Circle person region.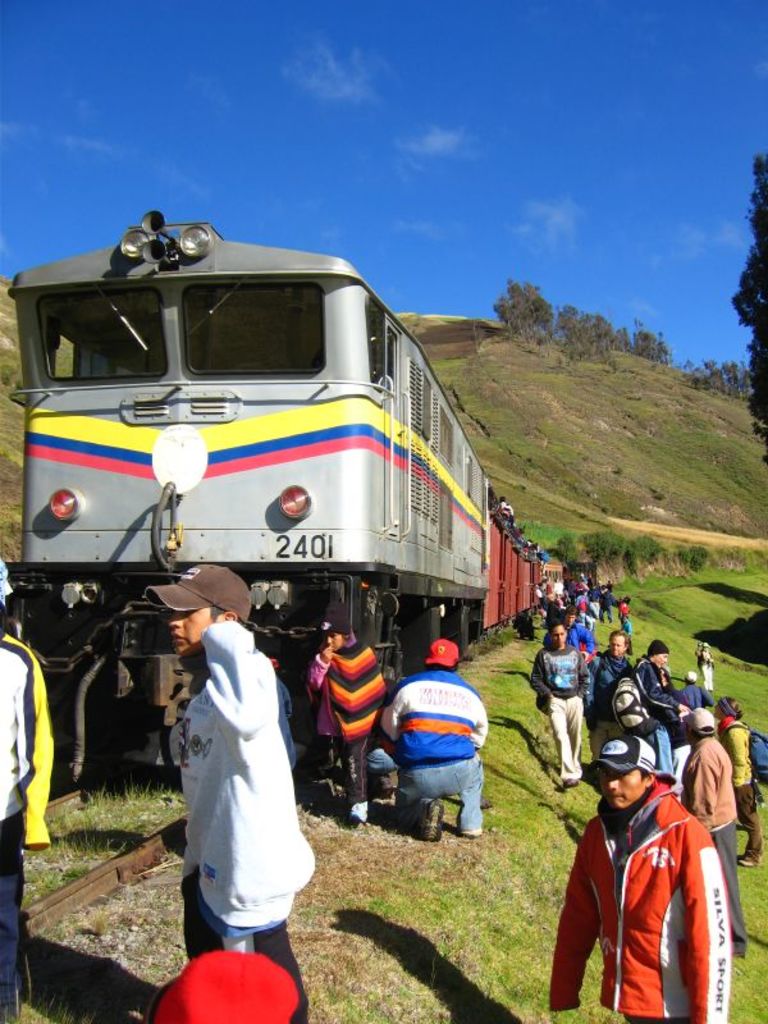
Region: crop(165, 561, 326, 1023).
